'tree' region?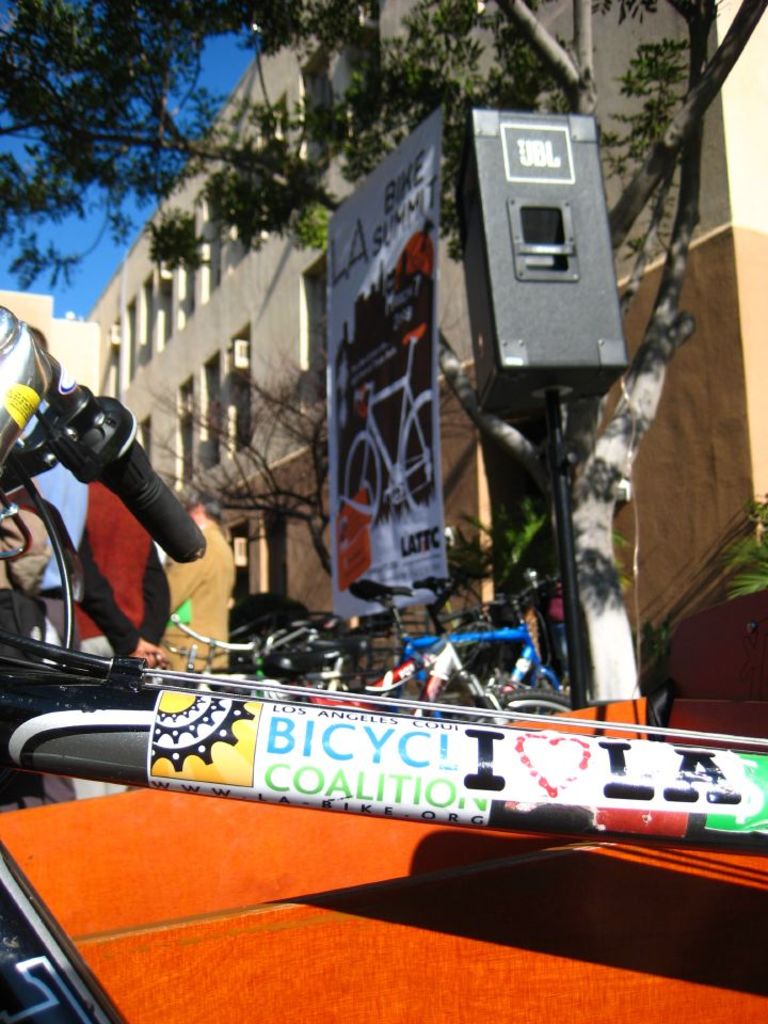
0 0 767 705
